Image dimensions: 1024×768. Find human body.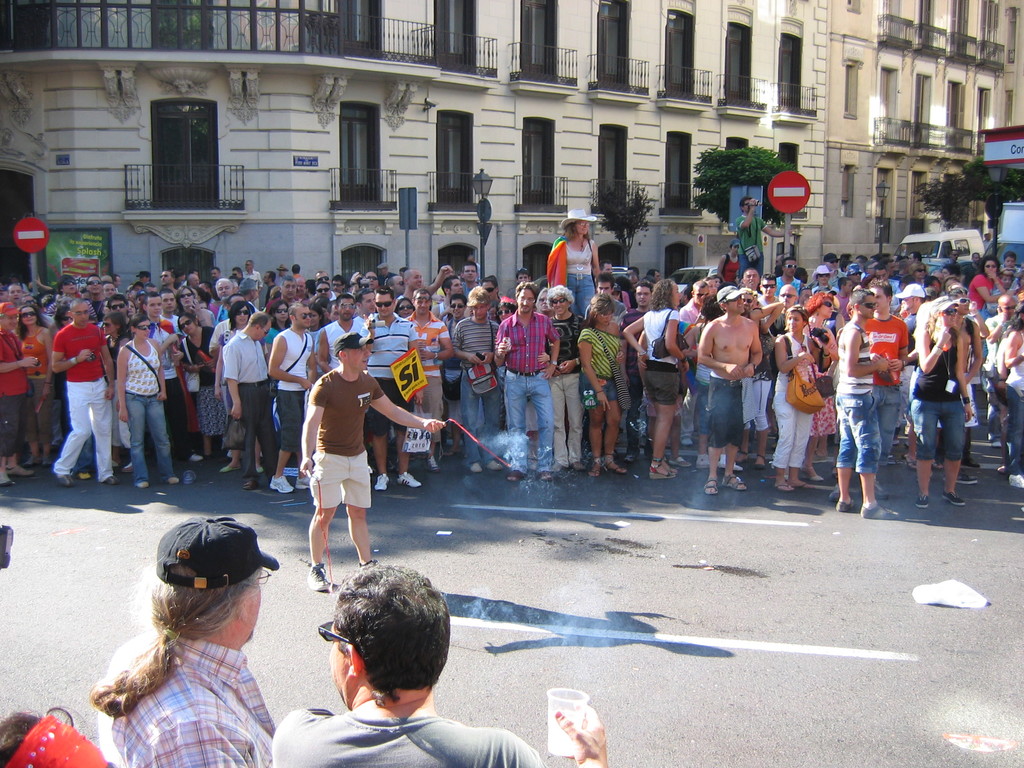
272, 565, 609, 767.
